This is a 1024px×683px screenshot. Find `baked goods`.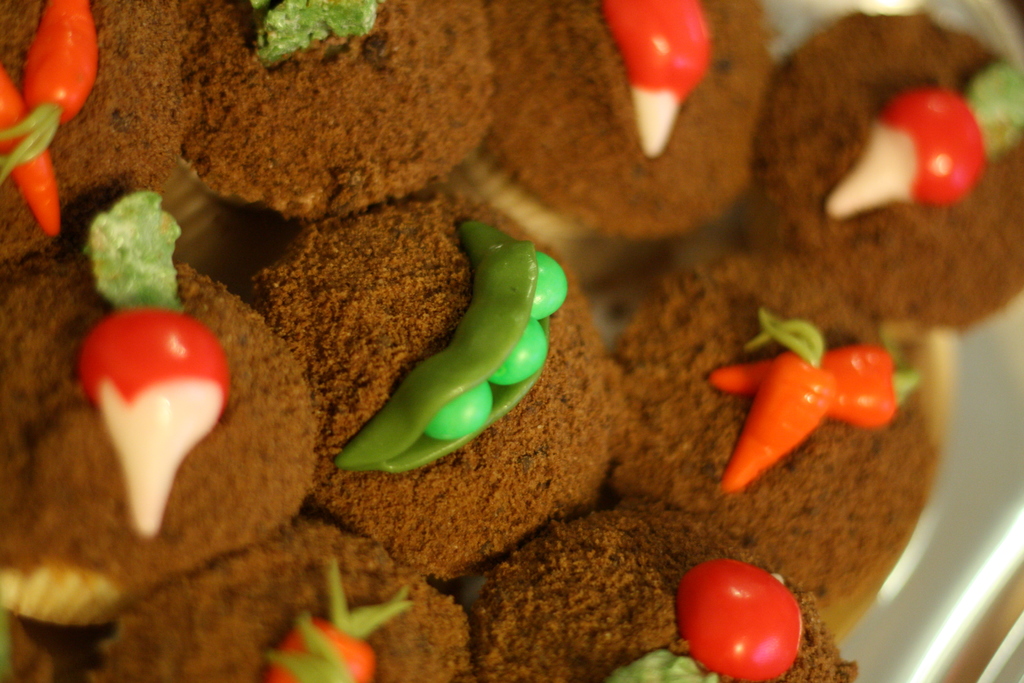
Bounding box: bbox=[481, 0, 780, 242].
